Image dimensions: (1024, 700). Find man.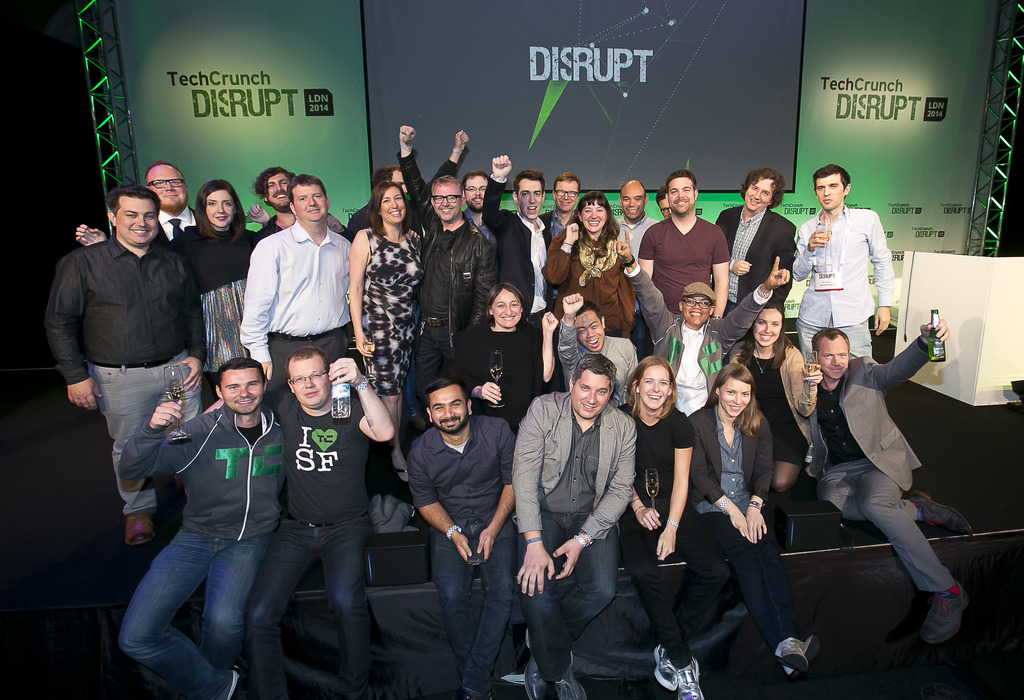
556,291,637,406.
